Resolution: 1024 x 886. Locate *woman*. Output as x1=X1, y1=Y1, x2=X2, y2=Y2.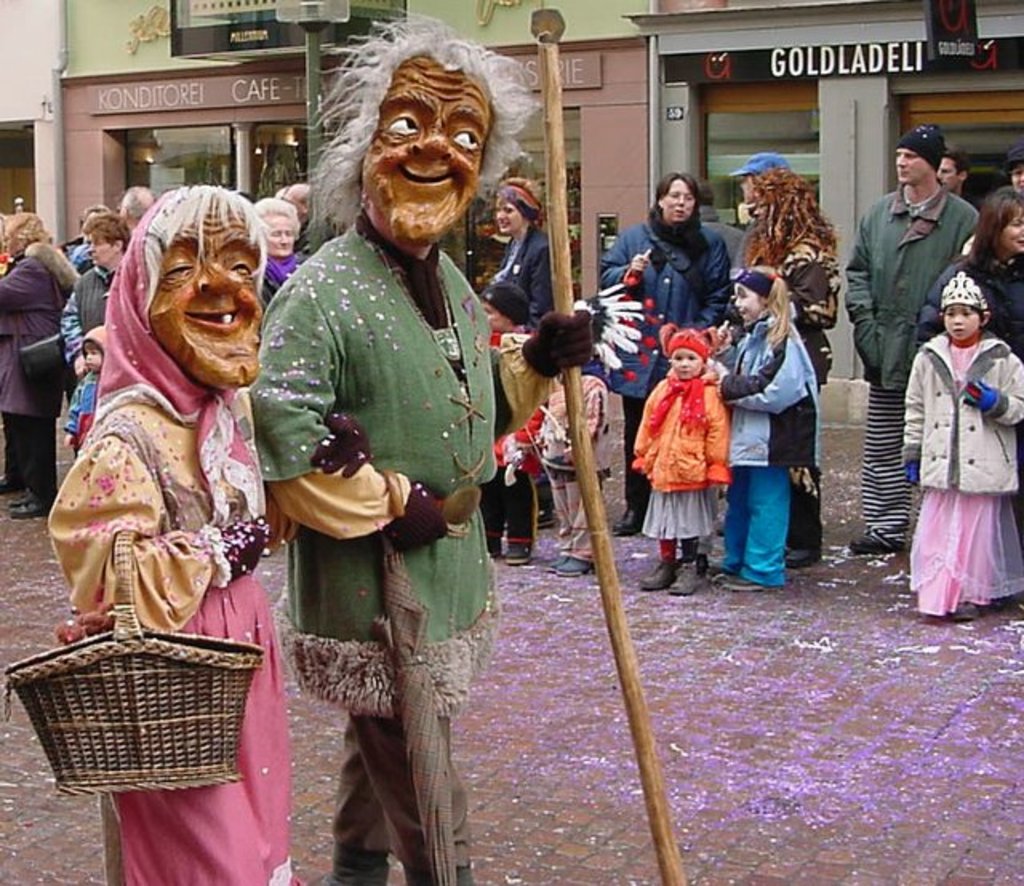
x1=254, y1=195, x2=314, y2=317.
